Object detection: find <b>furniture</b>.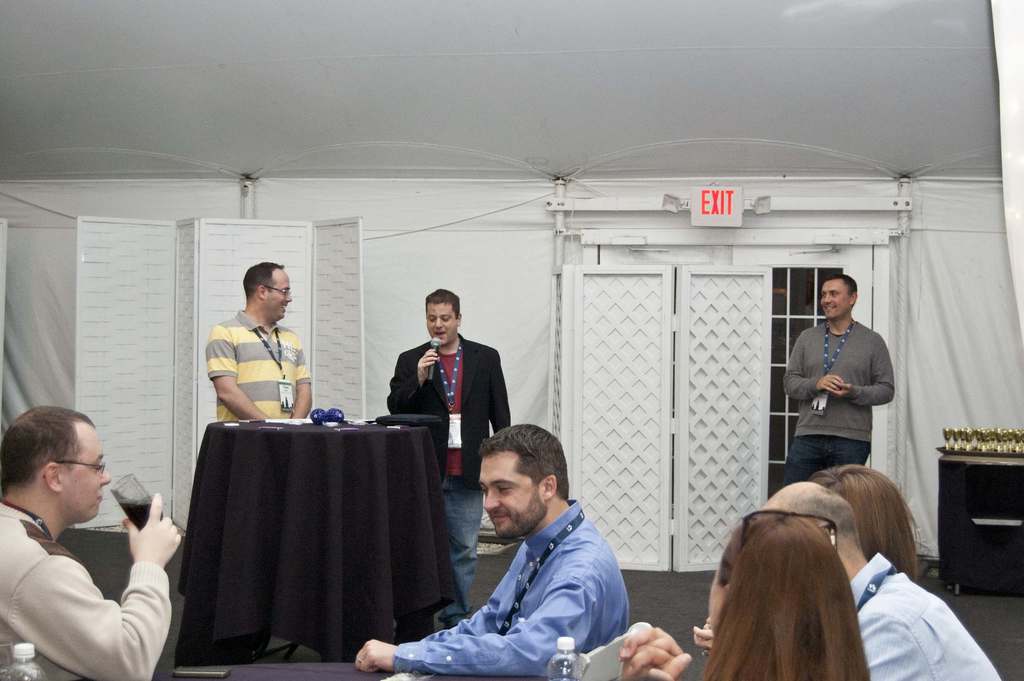
[940, 455, 1023, 595].
